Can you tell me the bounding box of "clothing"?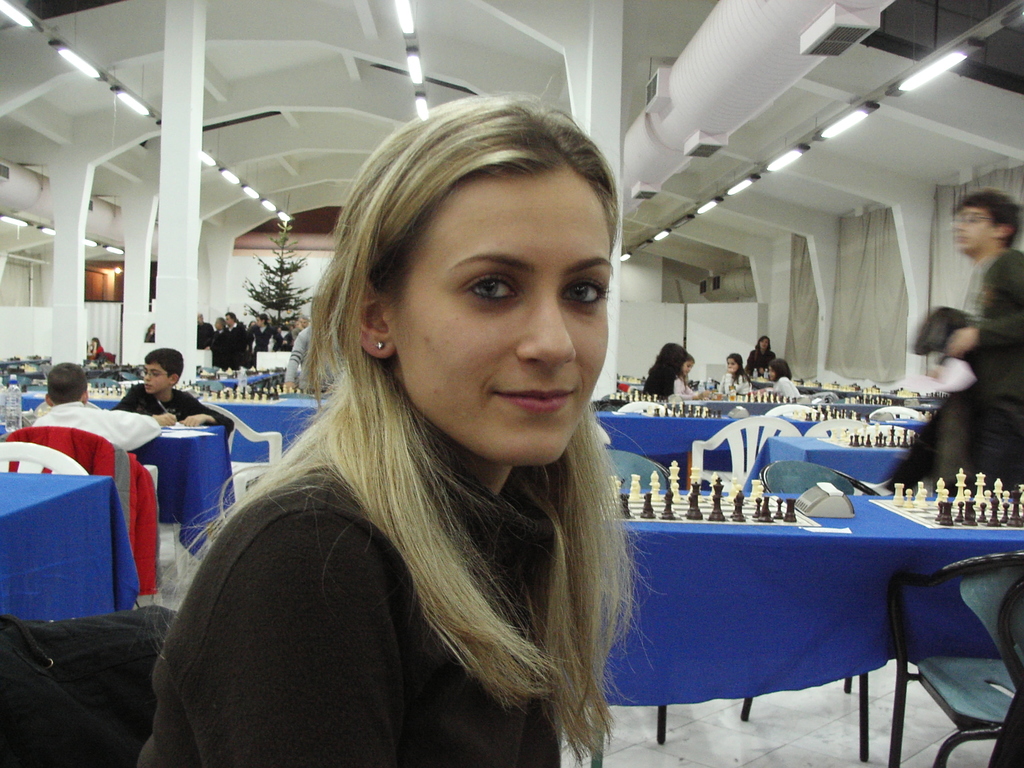
(left=133, top=440, right=561, bottom=767).
